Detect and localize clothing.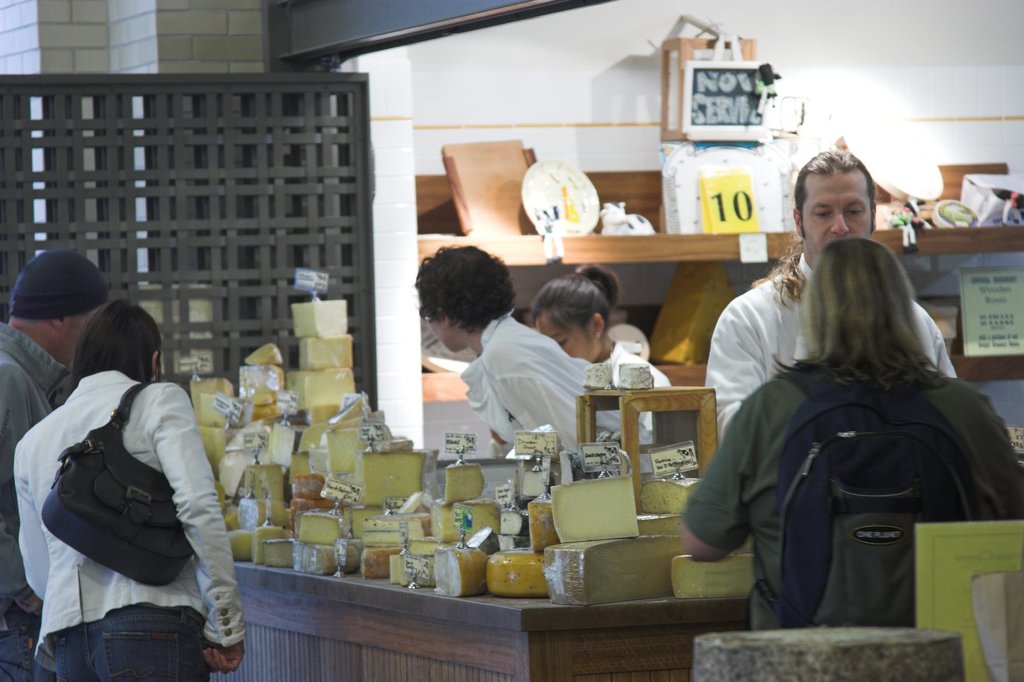
Localized at bbox(0, 320, 68, 681).
